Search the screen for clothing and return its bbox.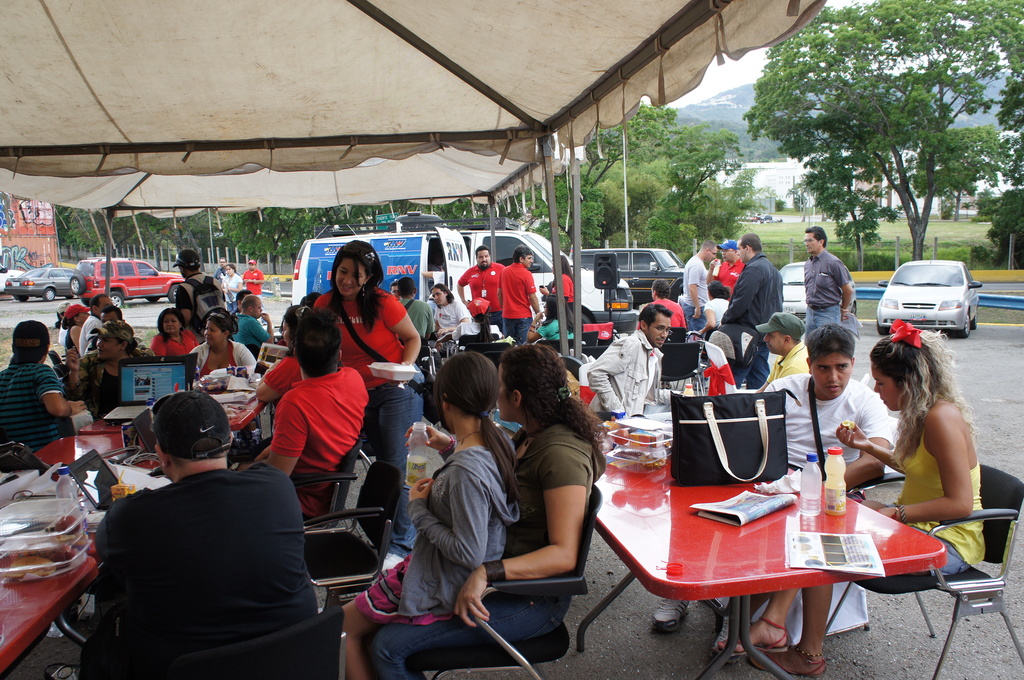
Found: (left=5, top=363, right=68, bottom=454).
